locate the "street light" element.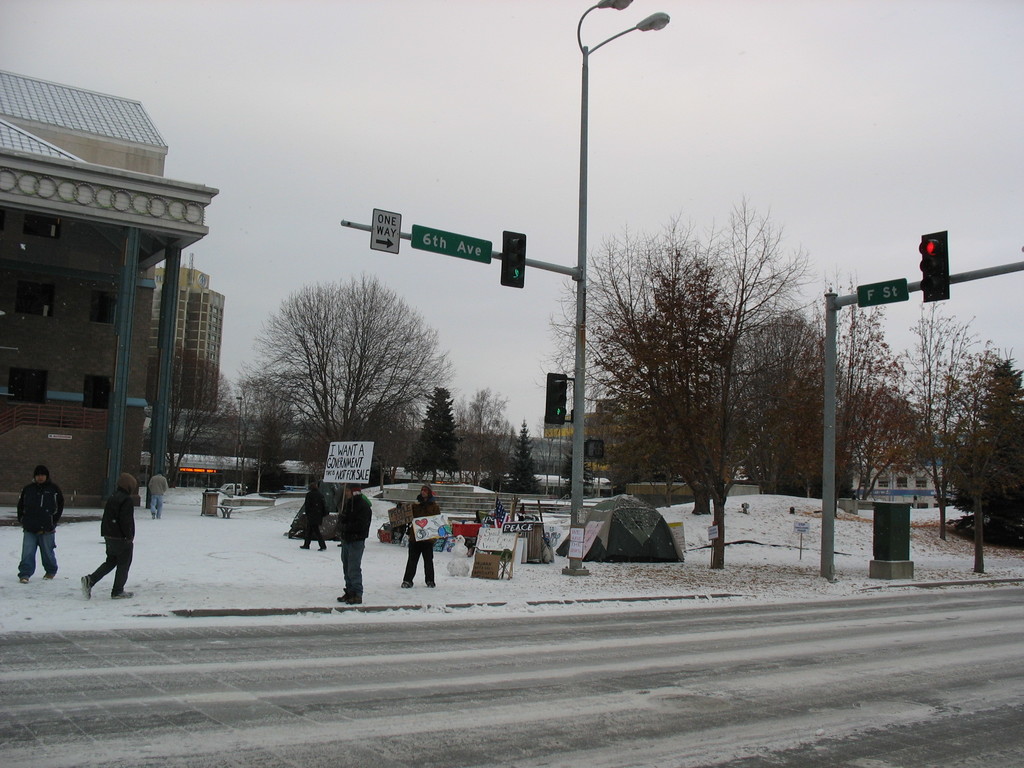
Element bbox: {"left": 562, "top": 12, "right": 669, "bottom": 576}.
